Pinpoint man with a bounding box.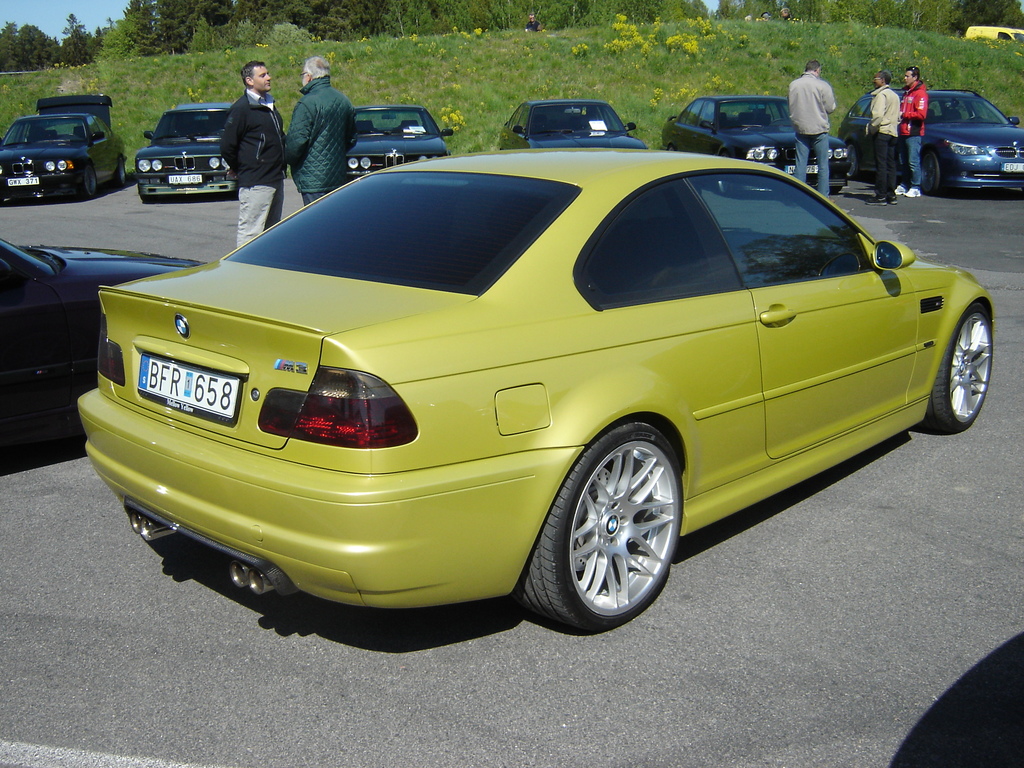
l=867, t=69, r=902, b=205.
